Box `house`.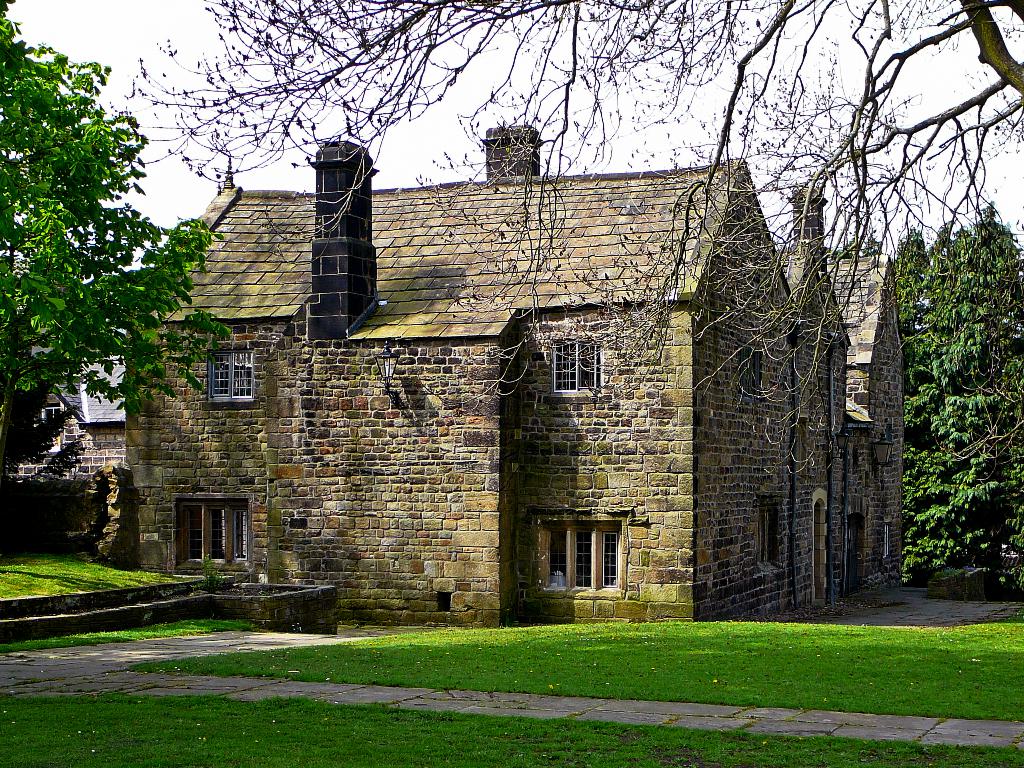
detection(0, 332, 128, 573).
